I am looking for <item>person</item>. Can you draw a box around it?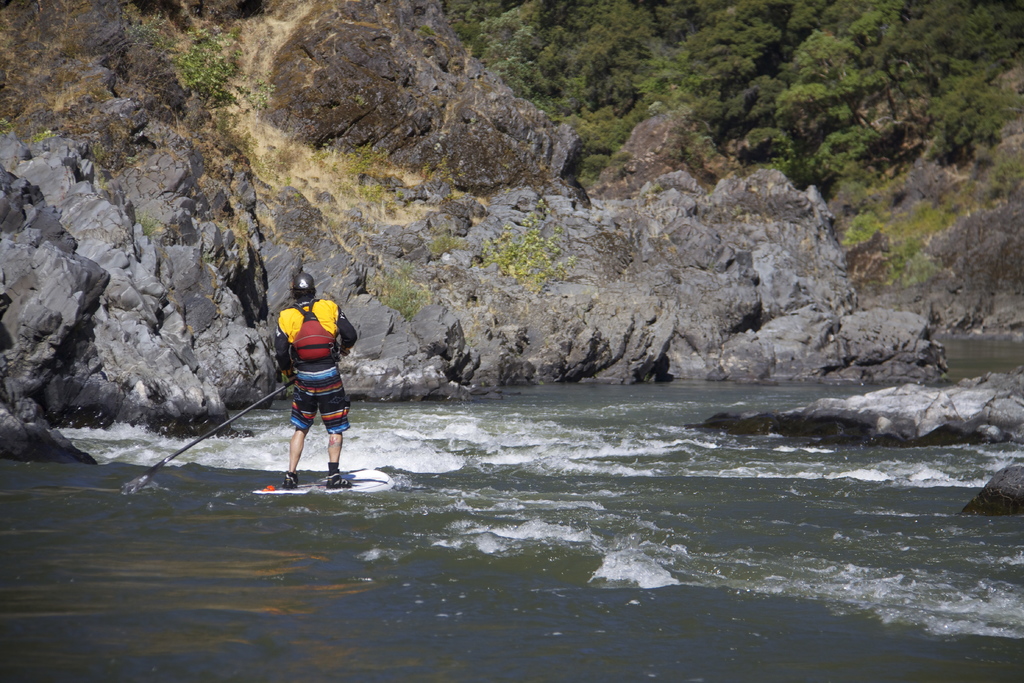
Sure, the bounding box is (270,259,352,490).
